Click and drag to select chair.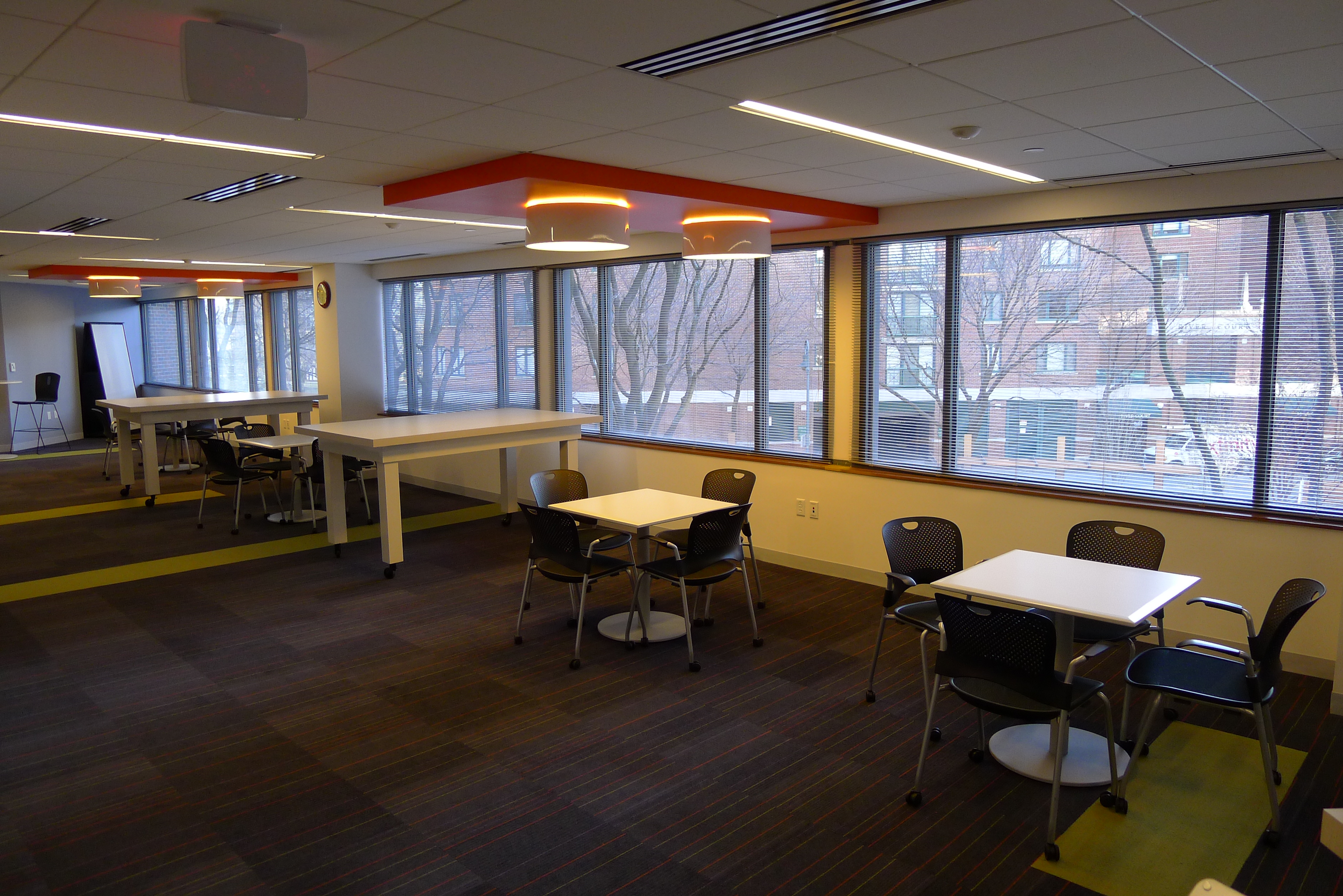
Selection: 61 146 78 166.
